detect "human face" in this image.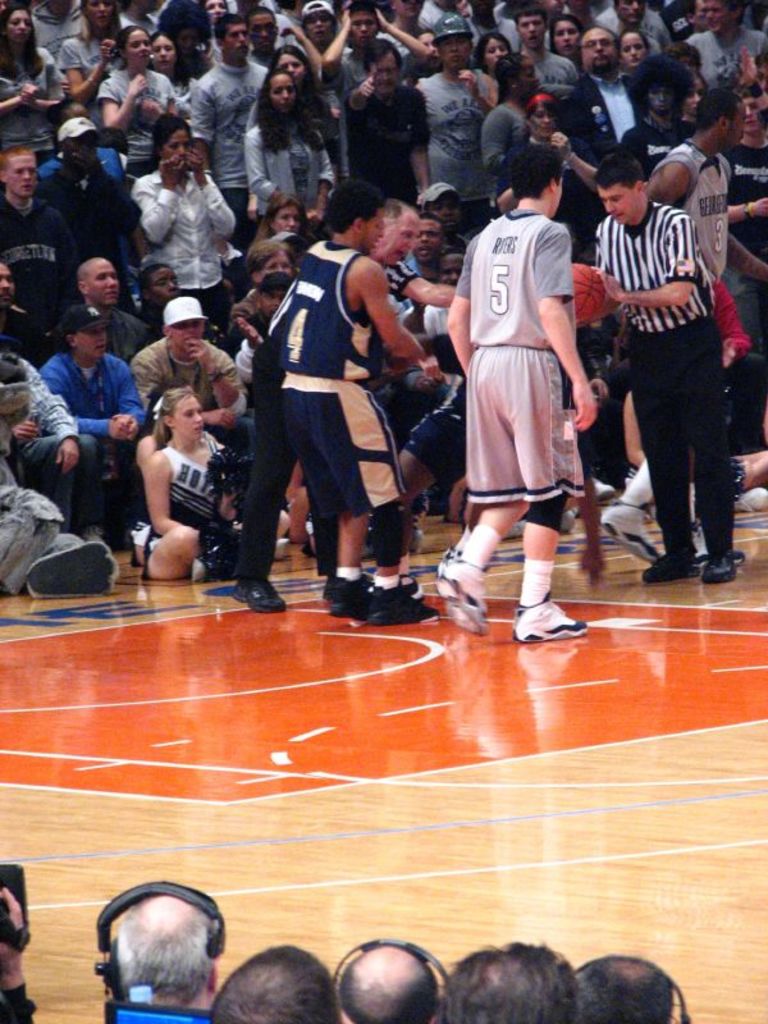
Detection: 596:186:641:220.
